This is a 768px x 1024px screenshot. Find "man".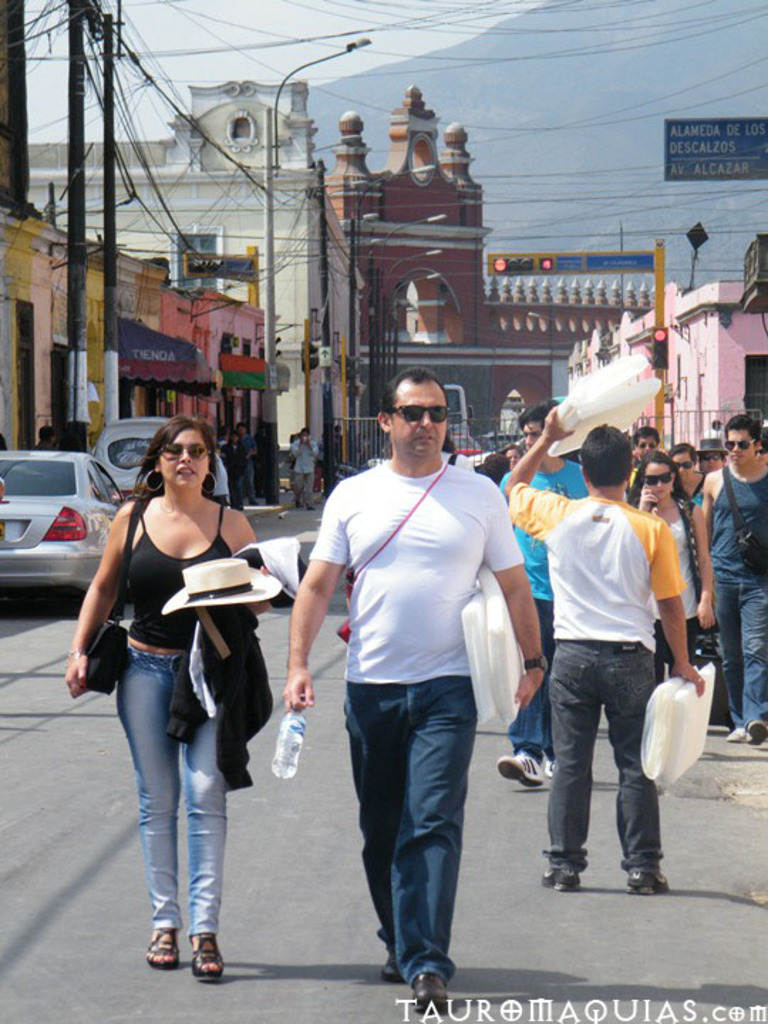
Bounding box: <bbox>496, 402, 585, 789</bbox>.
